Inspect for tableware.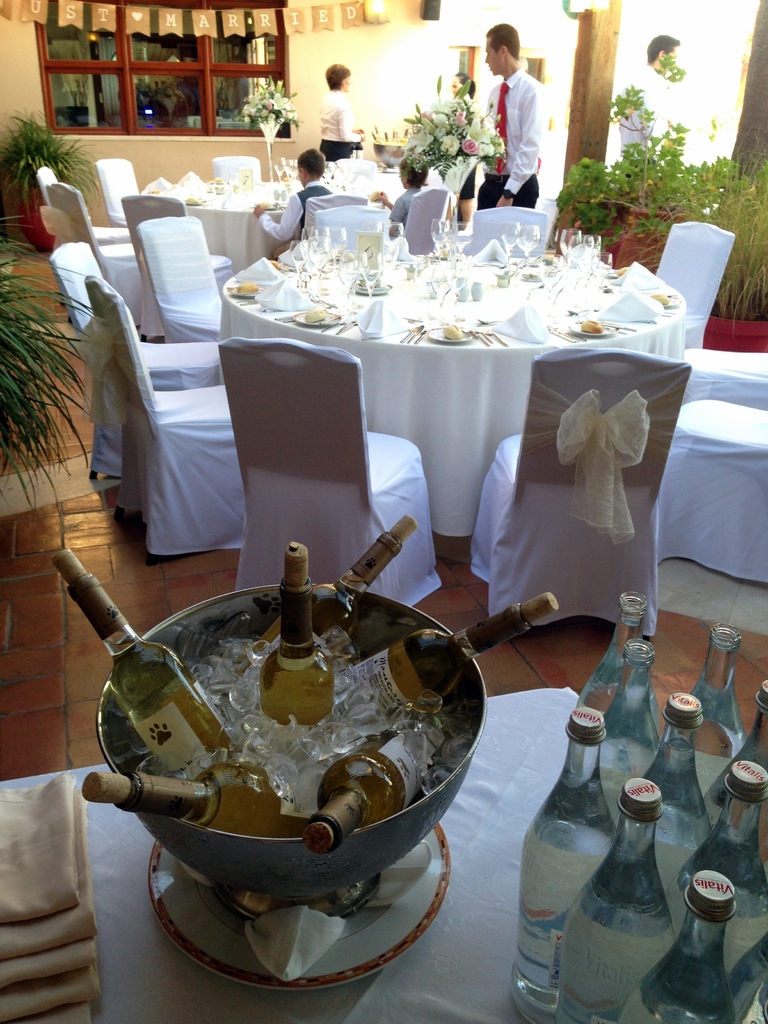
Inspection: {"x1": 660, "y1": 310, "x2": 672, "y2": 321}.
